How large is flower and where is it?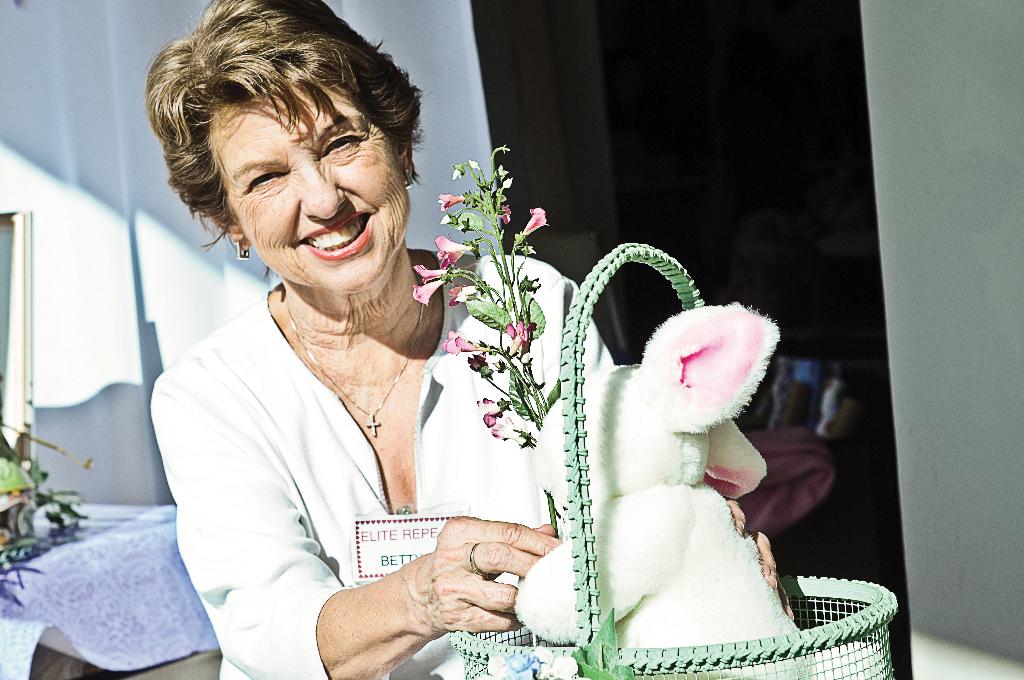
Bounding box: crop(409, 261, 444, 278).
